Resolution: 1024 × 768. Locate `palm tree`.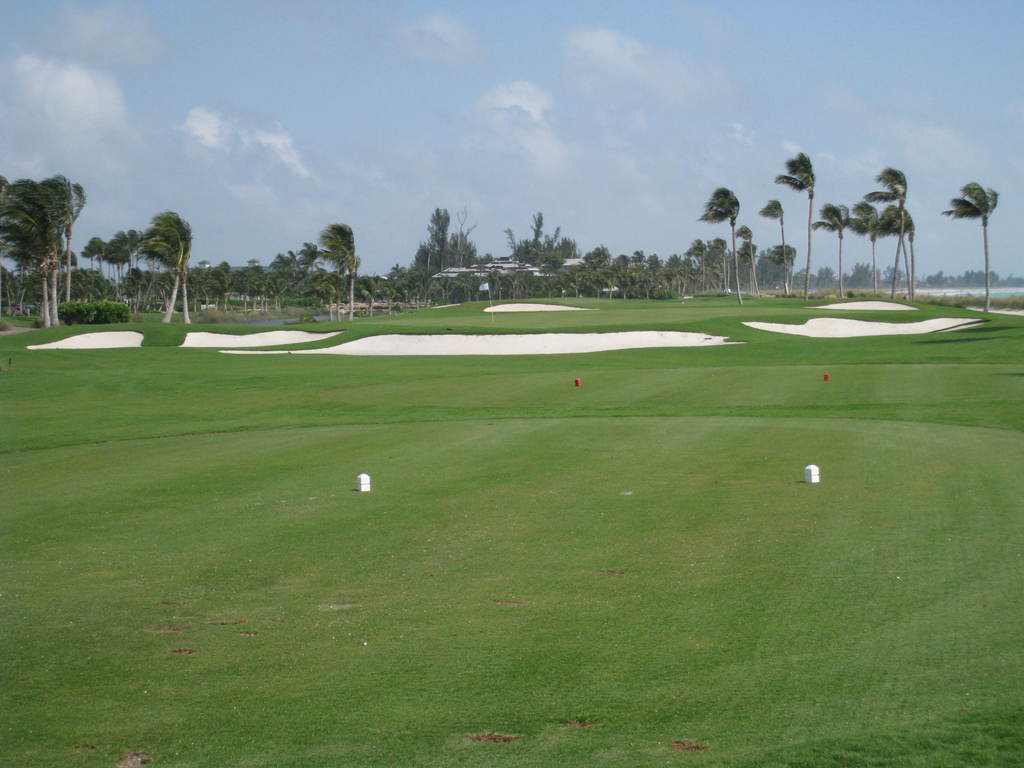
(left=758, top=196, right=787, bottom=297).
